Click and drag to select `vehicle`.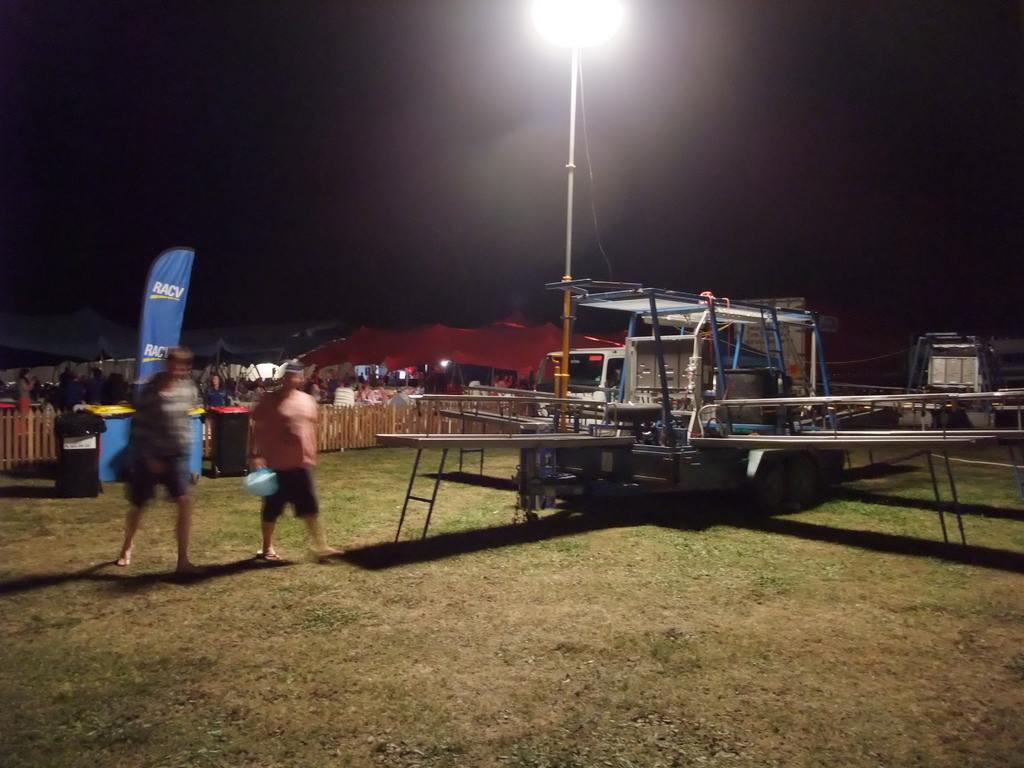
Selection: bbox=(532, 276, 826, 438).
